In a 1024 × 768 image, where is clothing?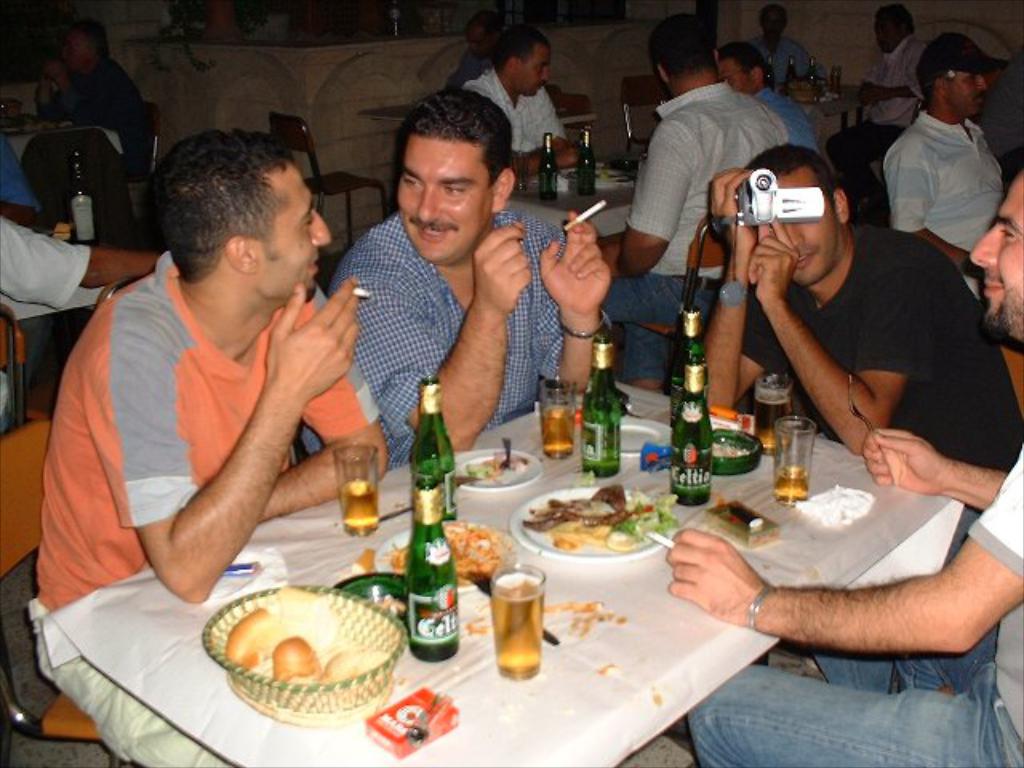
<region>754, 82, 822, 158</region>.
